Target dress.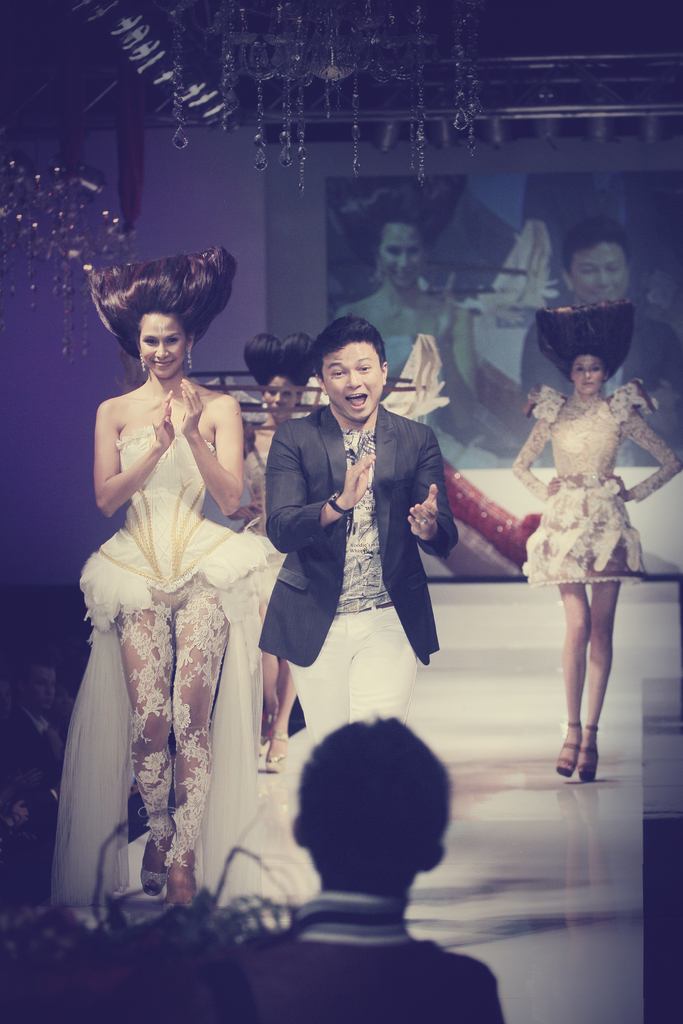
Target region: detection(515, 373, 682, 594).
